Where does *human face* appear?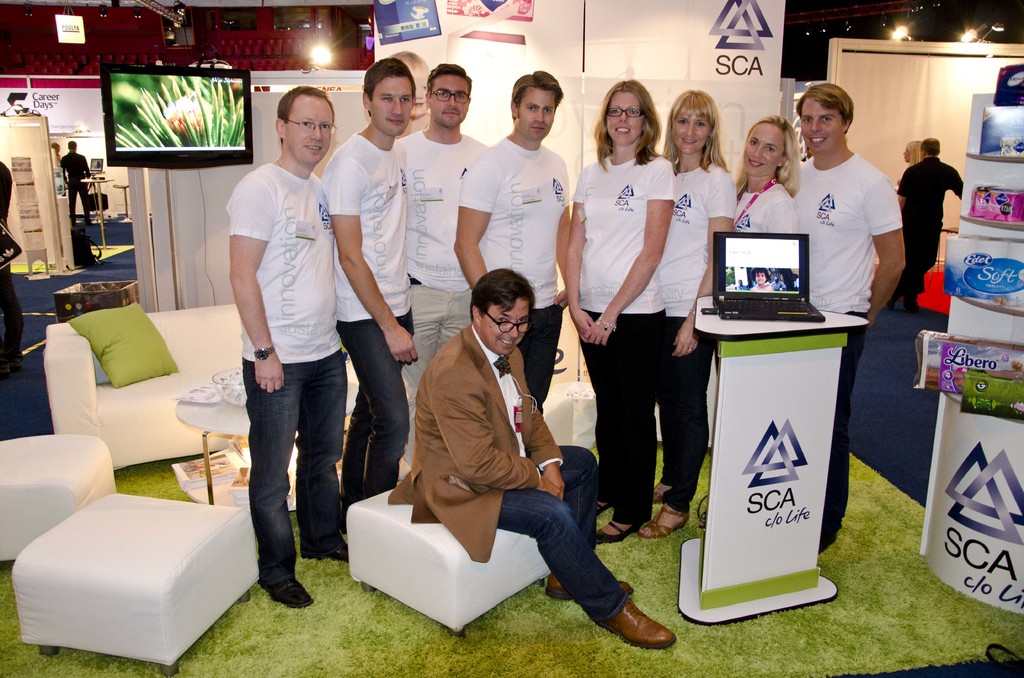
Appears at l=481, t=296, r=530, b=354.
